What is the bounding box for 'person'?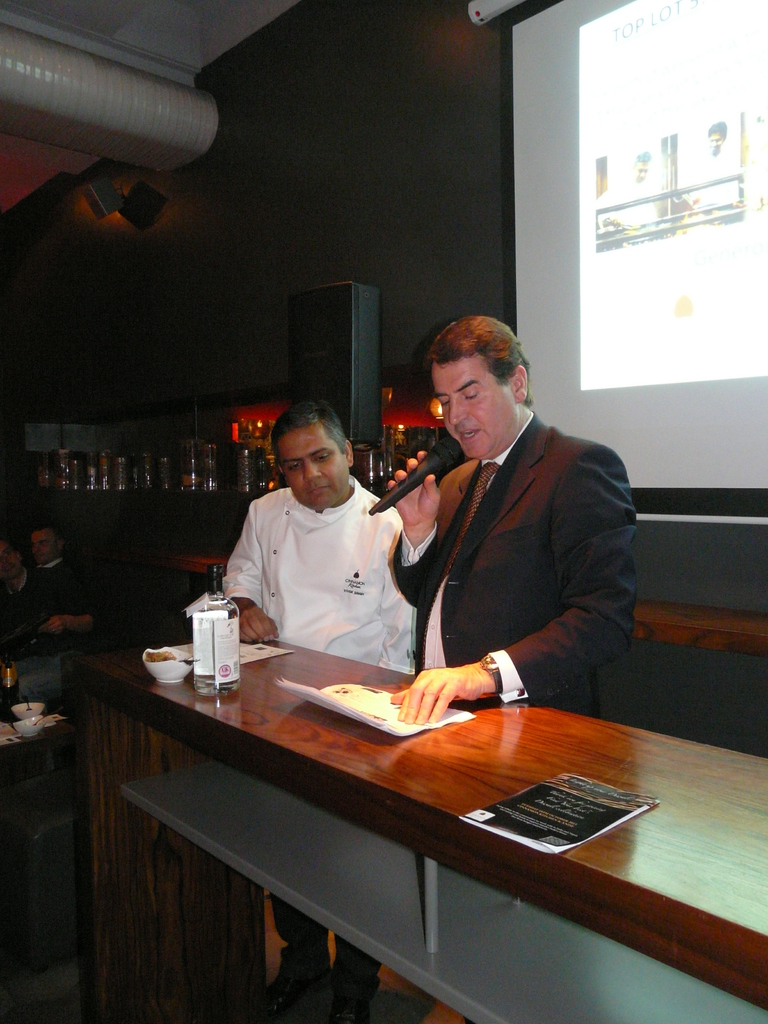
rect(0, 531, 29, 649).
